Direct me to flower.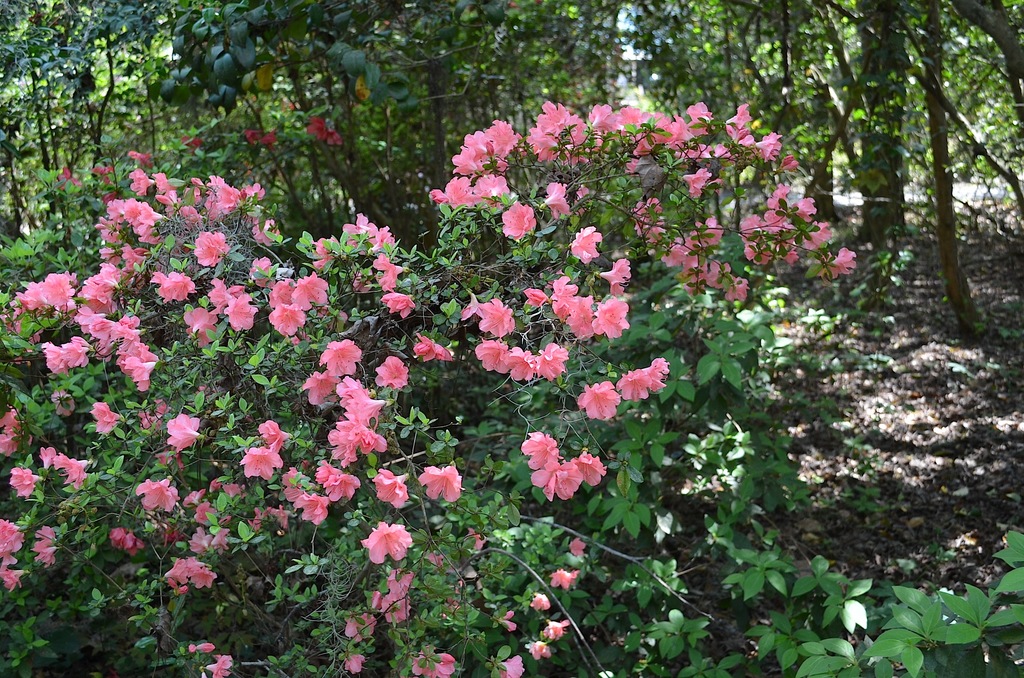
Direction: 243,129,259,140.
